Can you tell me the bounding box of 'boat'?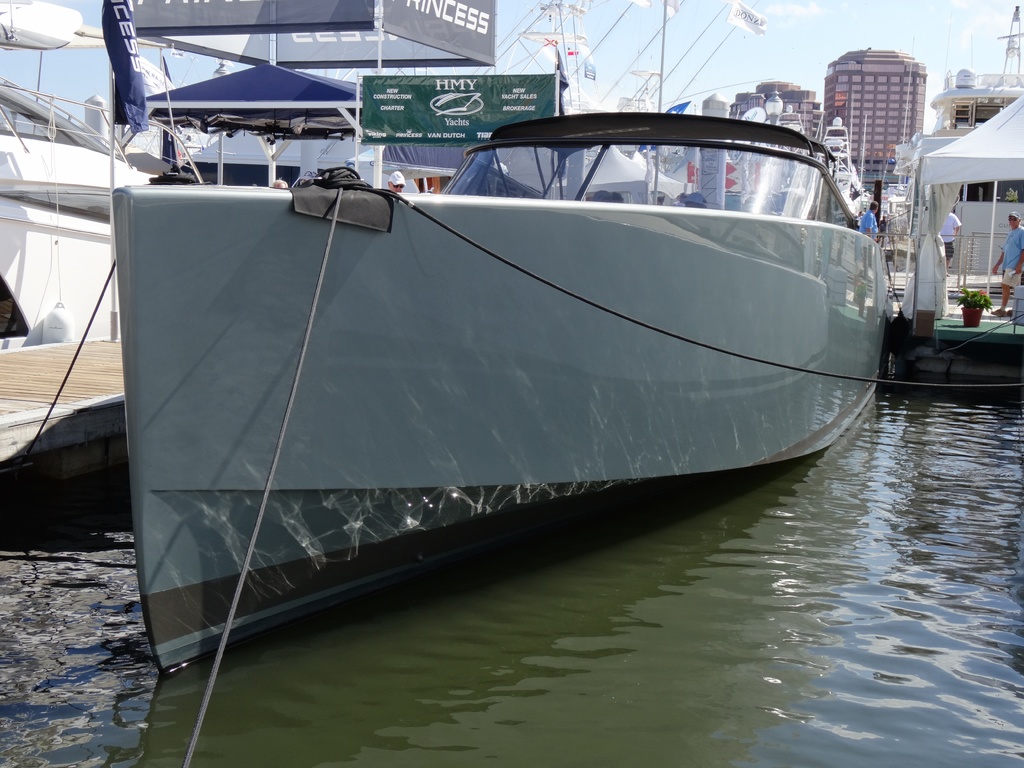
[0,0,273,355].
